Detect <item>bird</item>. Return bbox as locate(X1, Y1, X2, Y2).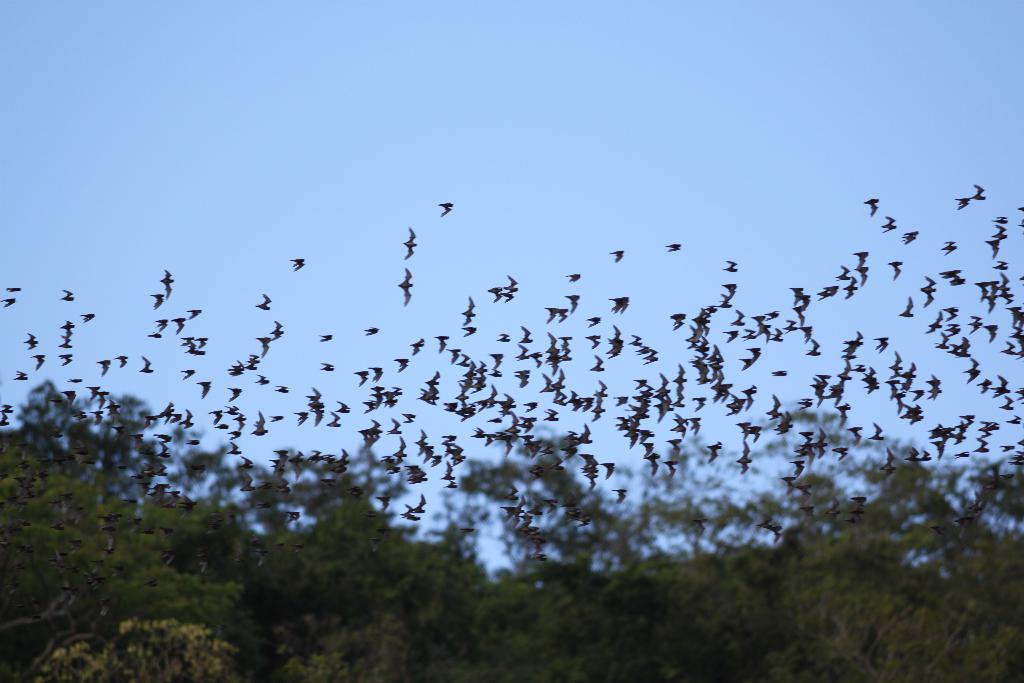
locate(863, 196, 881, 217).
